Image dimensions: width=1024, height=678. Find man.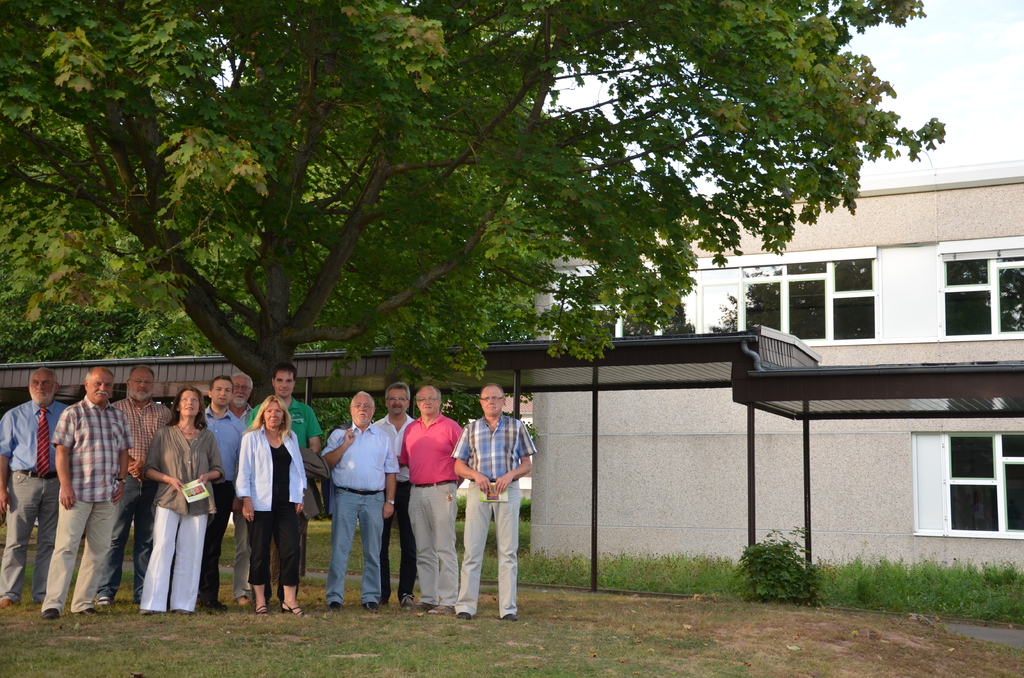
x1=228 y1=370 x2=254 y2=425.
